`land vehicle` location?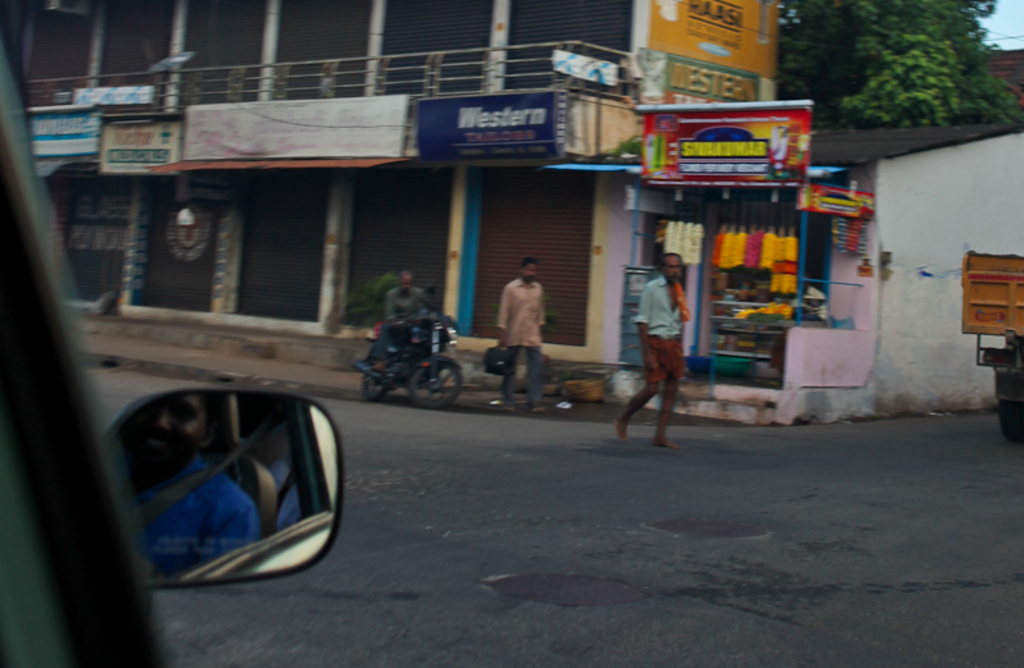
{"left": 357, "top": 276, "right": 463, "bottom": 411}
